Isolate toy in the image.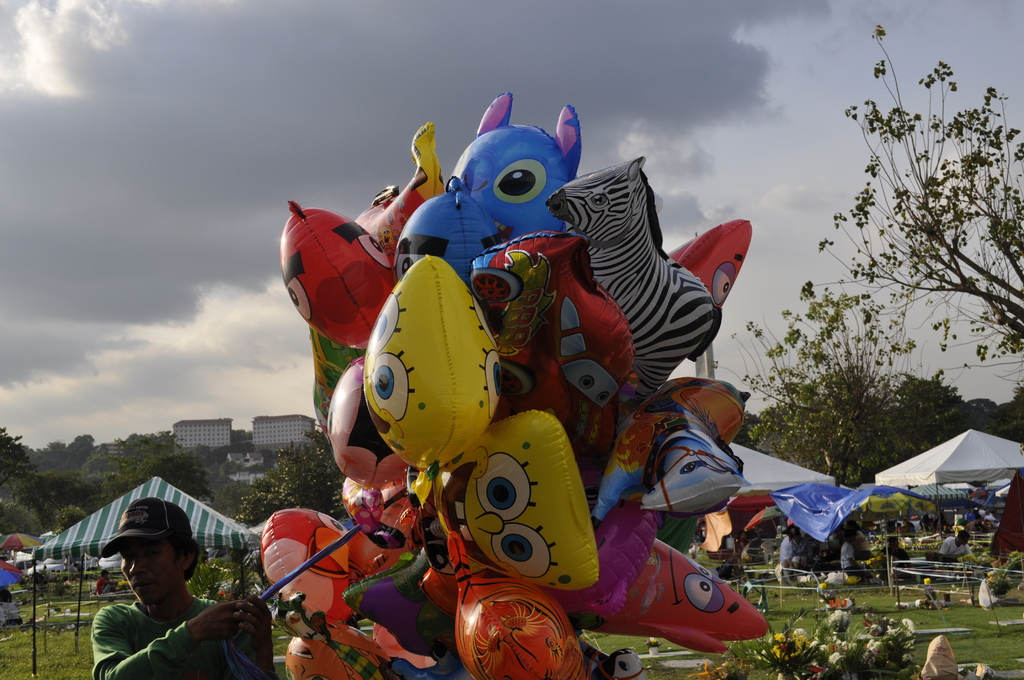
Isolated region: locate(447, 529, 590, 679).
